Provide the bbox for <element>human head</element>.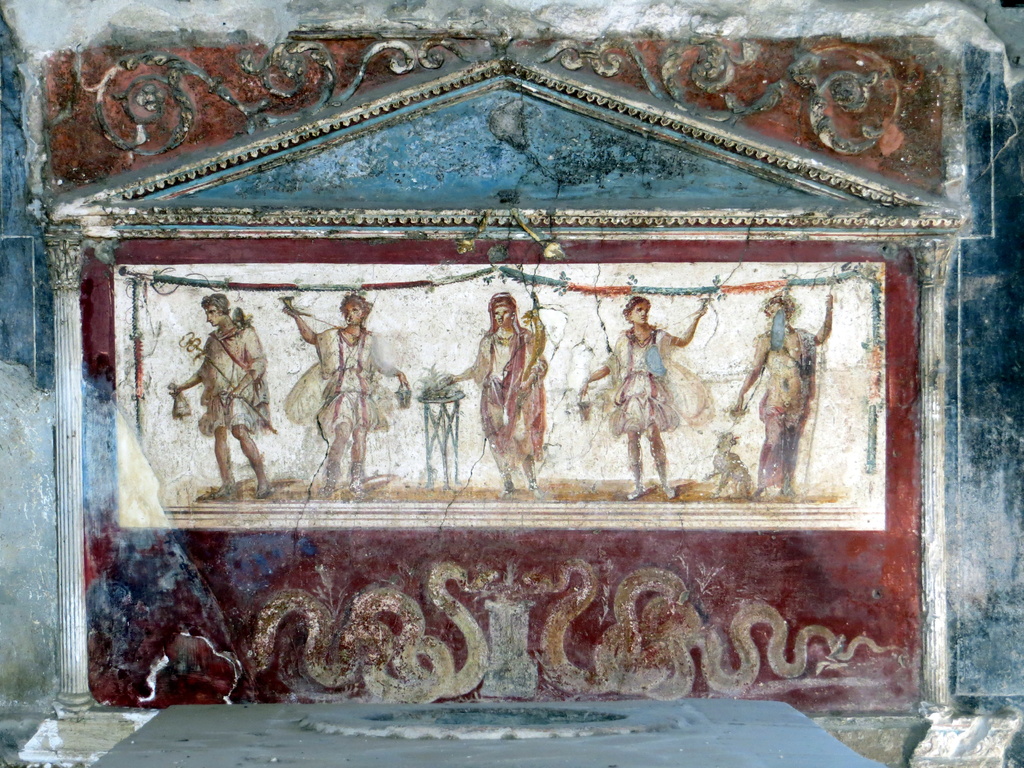
box(622, 294, 652, 329).
